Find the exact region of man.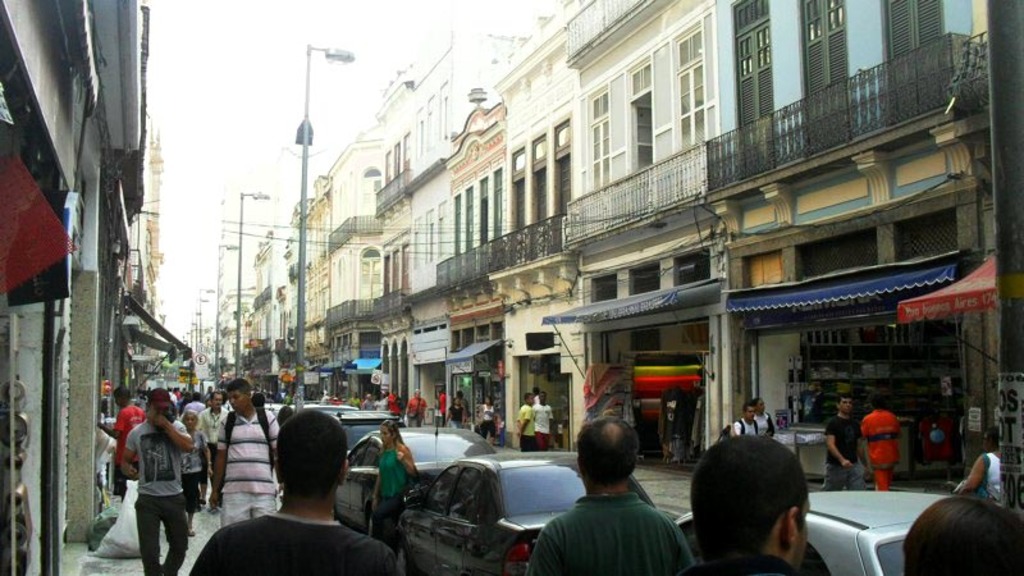
Exact region: <box>399,385,434,434</box>.
